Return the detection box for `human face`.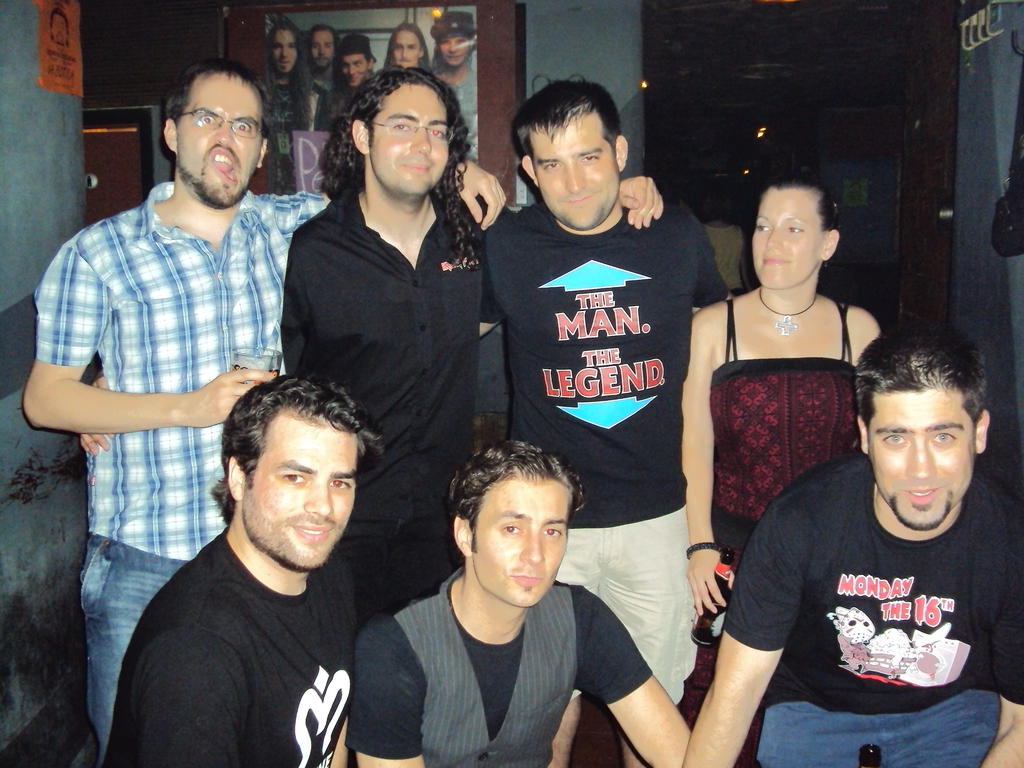
[x1=870, y1=388, x2=983, y2=528].
